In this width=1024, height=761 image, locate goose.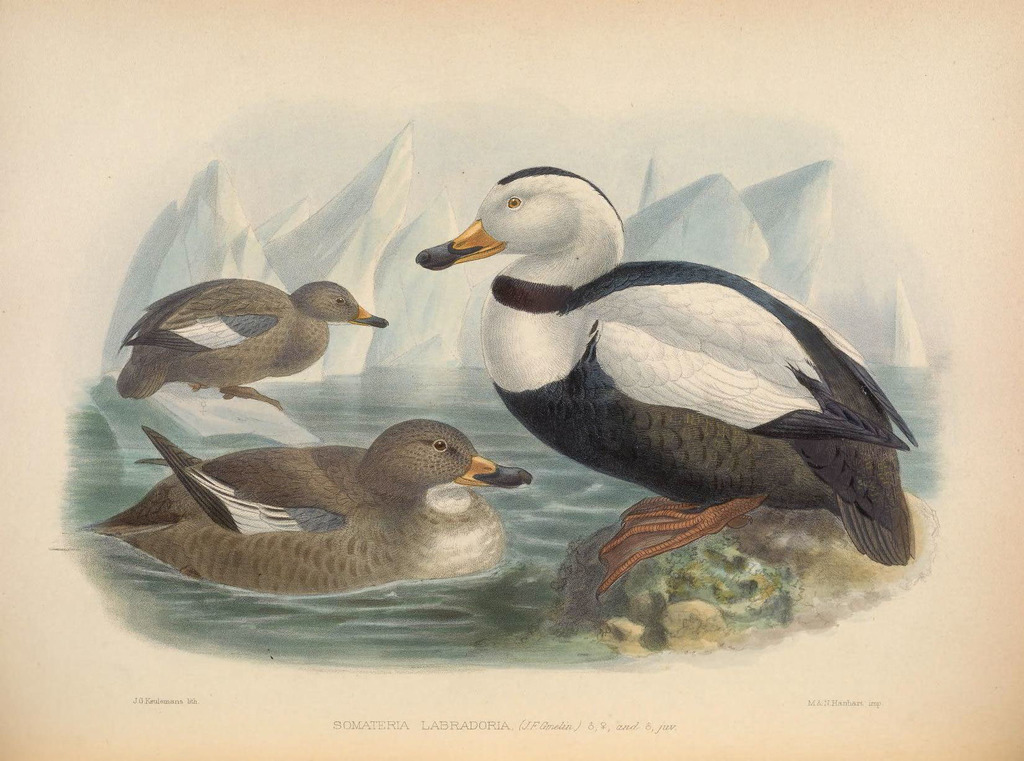
Bounding box: [115, 280, 392, 401].
